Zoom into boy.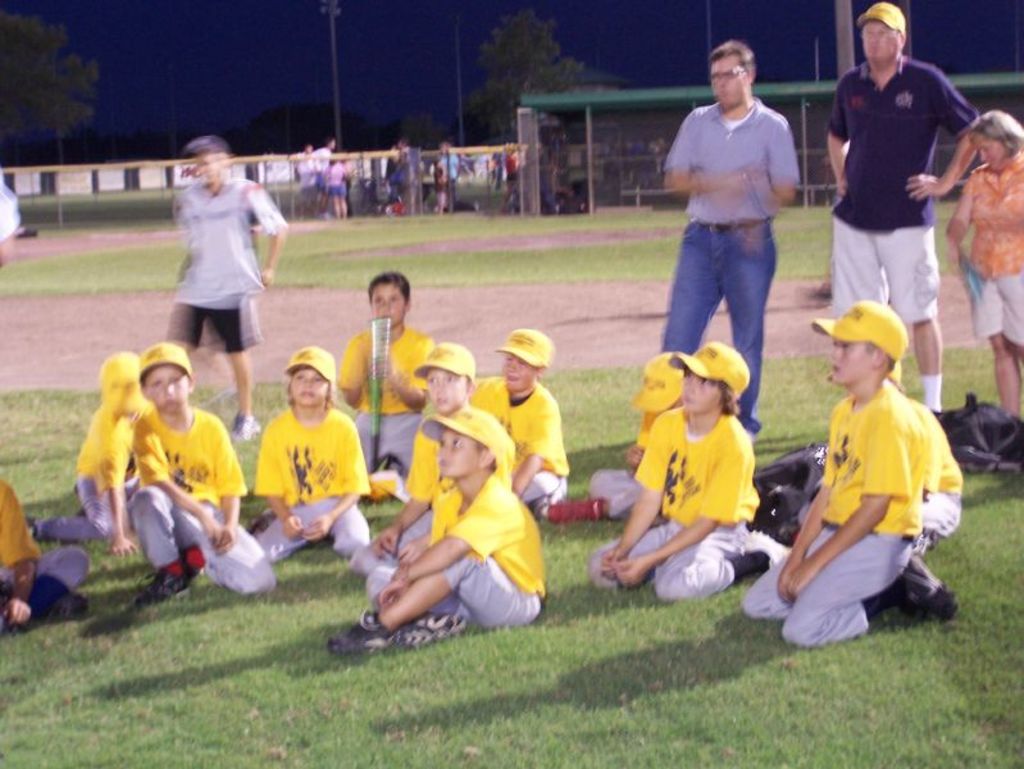
Zoom target: l=760, t=286, r=970, b=642.
